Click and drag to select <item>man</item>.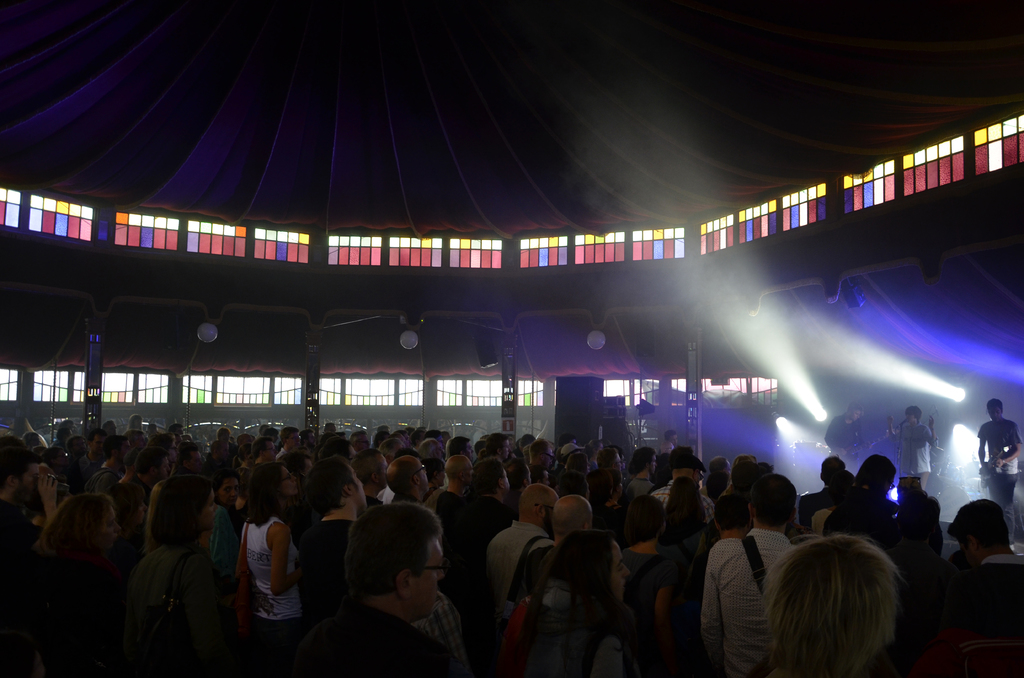
Selection: <bbox>343, 500, 442, 677</bbox>.
